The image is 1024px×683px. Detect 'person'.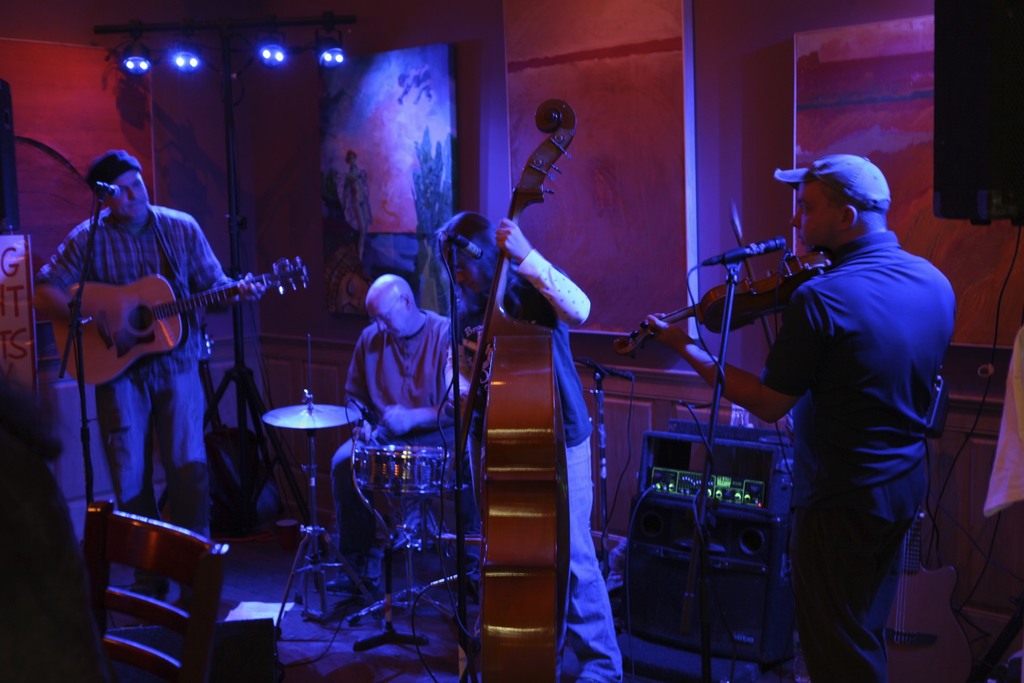
Detection: left=647, top=160, right=957, bottom=682.
